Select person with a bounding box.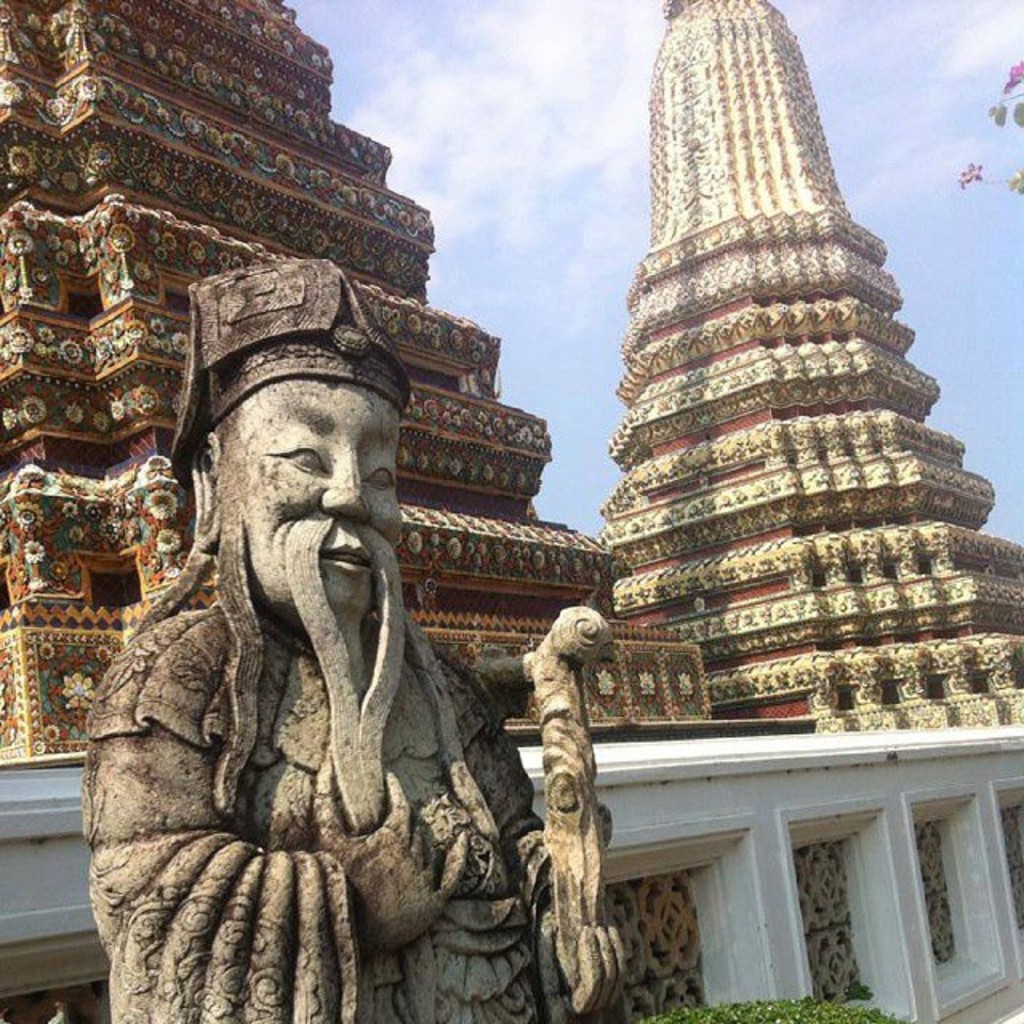
[77,317,566,1023].
